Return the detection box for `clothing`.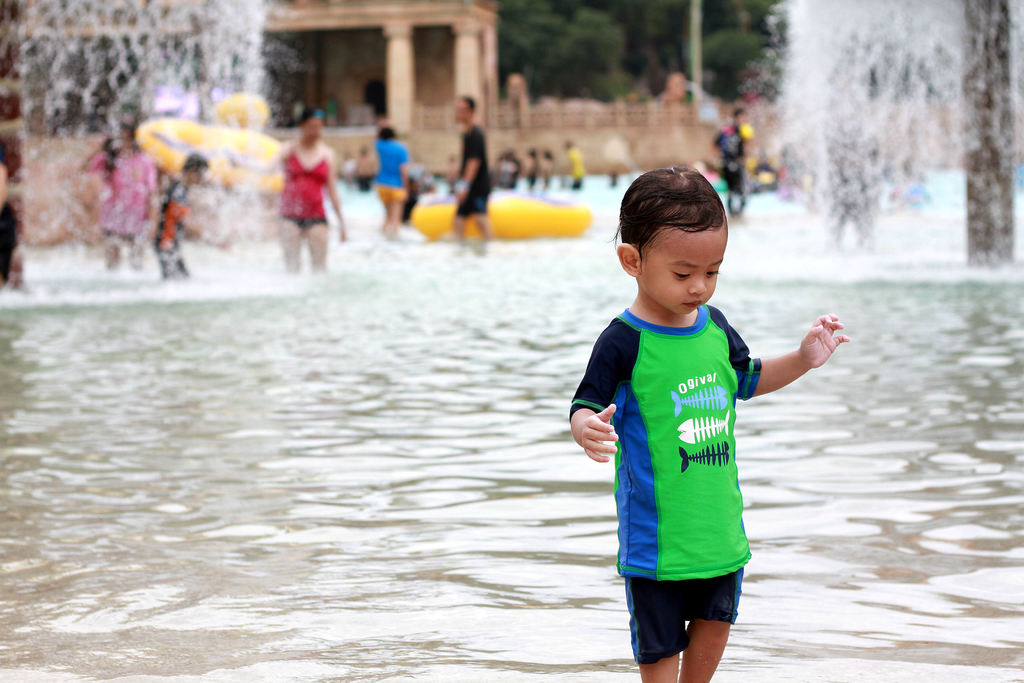
rect(710, 128, 756, 204).
